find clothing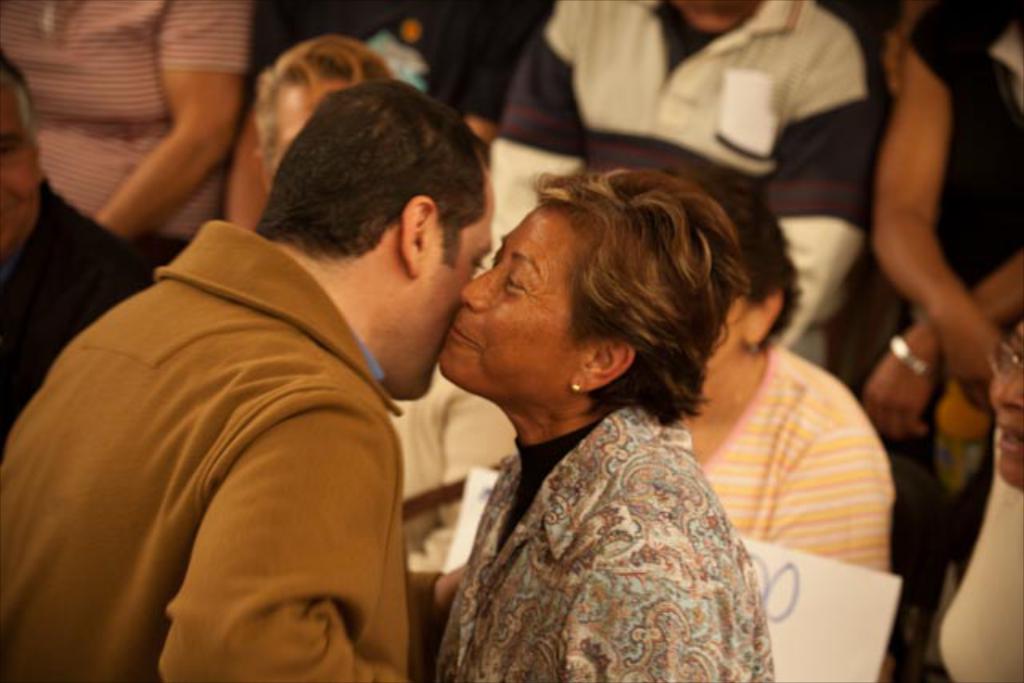
Rect(0, 0, 248, 432)
